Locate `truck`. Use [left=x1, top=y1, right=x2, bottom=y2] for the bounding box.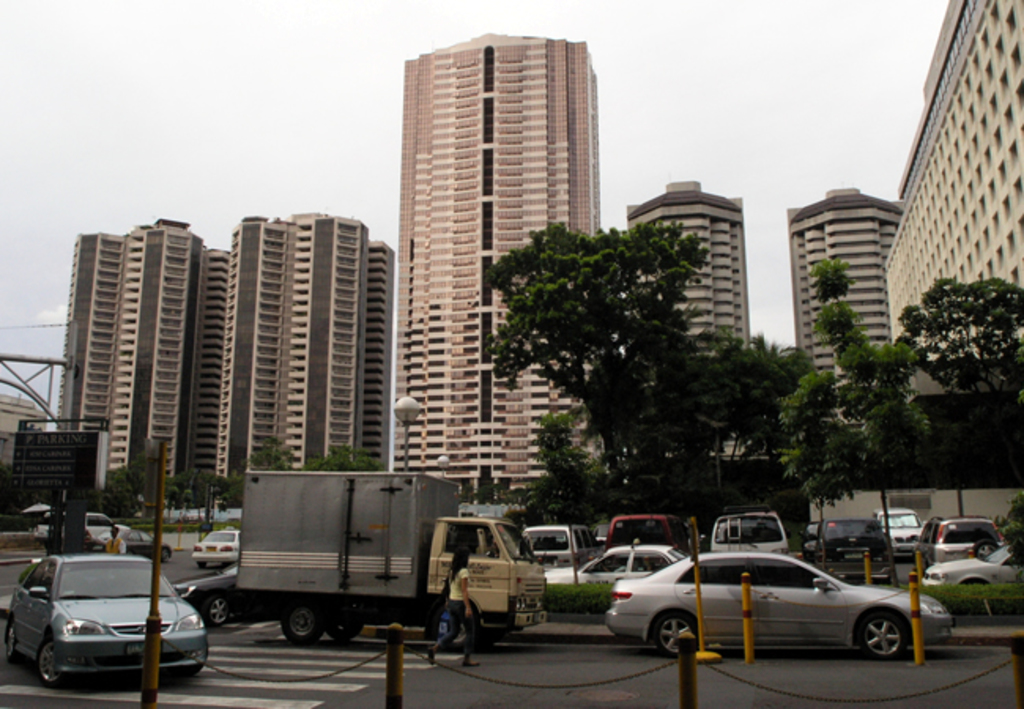
[left=258, top=488, right=550, bottom=644].
